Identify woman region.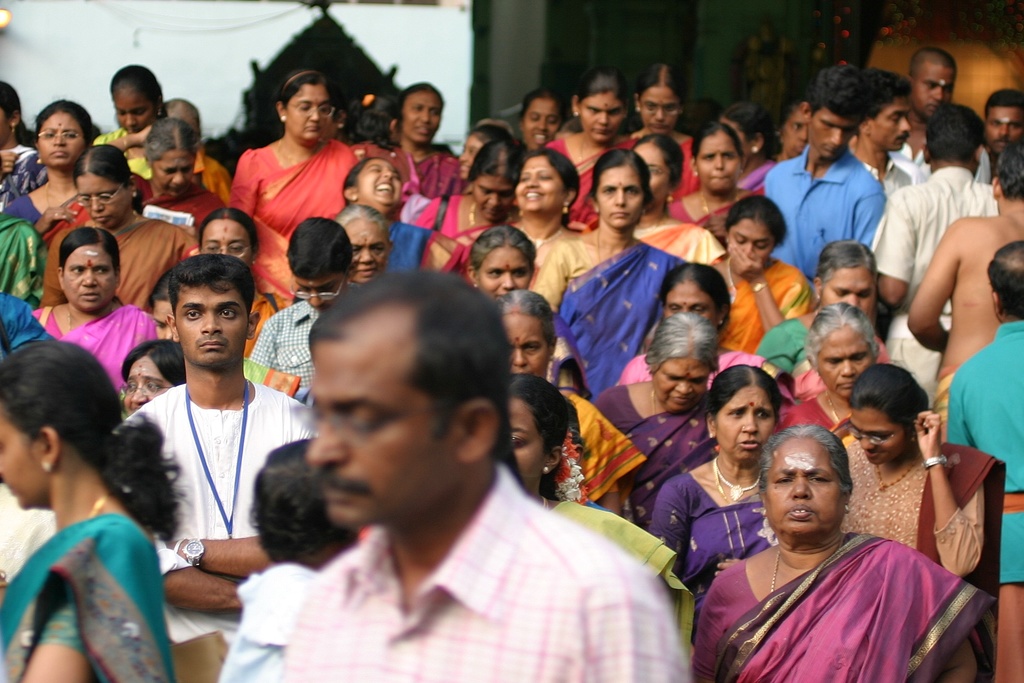
Region: (left=504, top=290, right=648, bottom=497).
